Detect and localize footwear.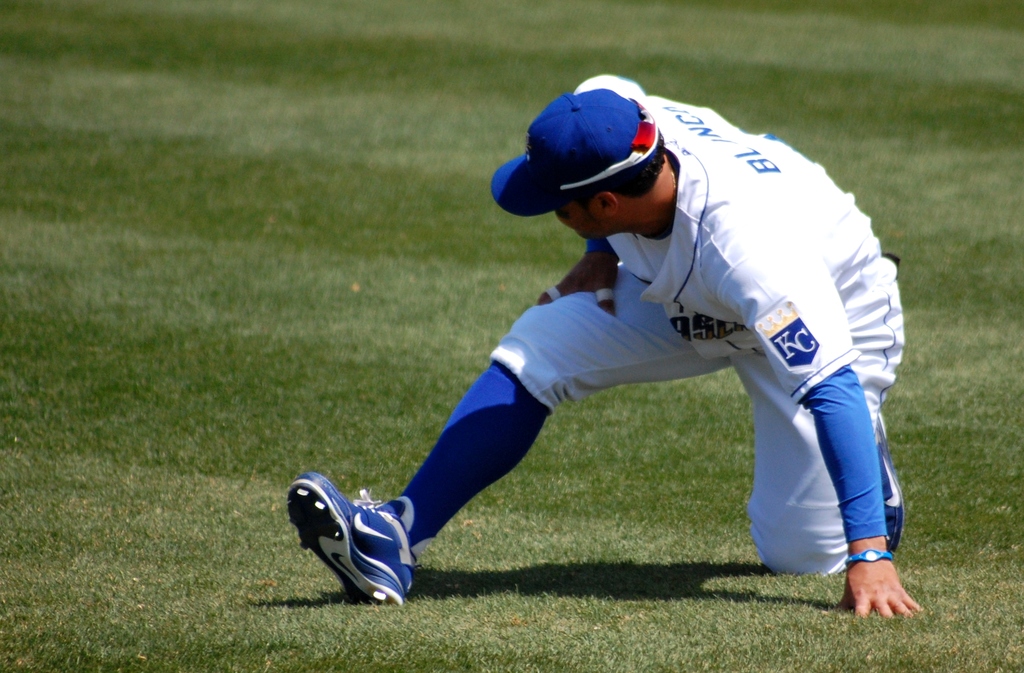
Localized at left=876, top=423, right=908, bottom=551.
